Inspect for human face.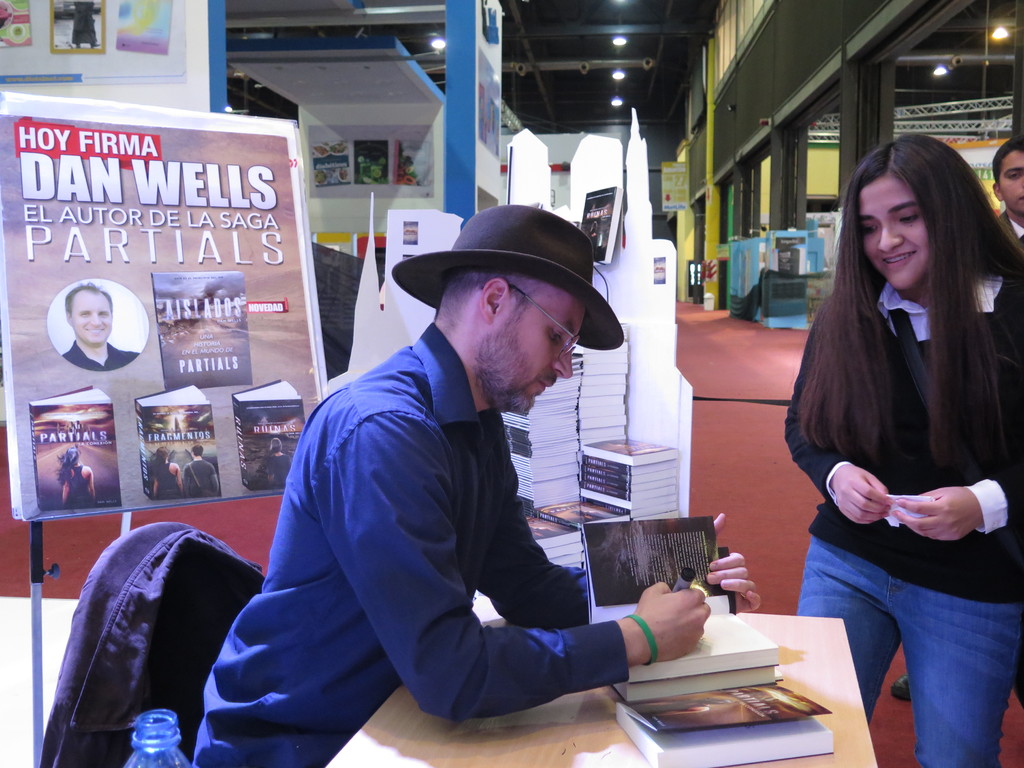
Inspection: locate(474, 282, 580, 422).
